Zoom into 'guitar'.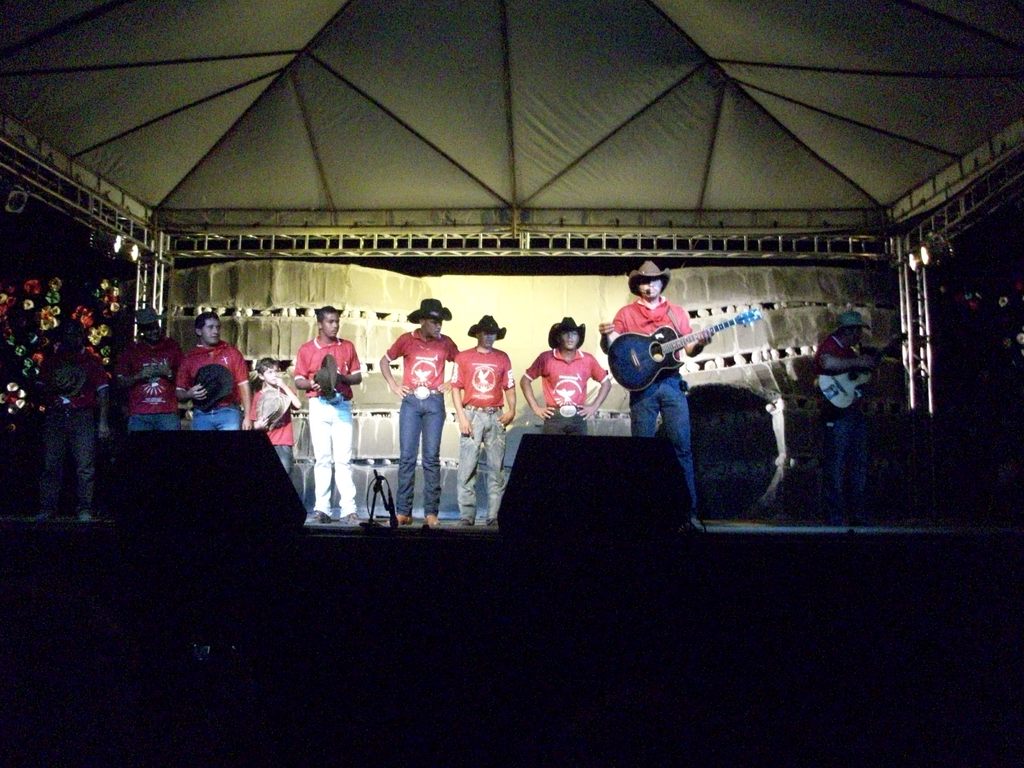
Zoom target: box(812, 321, 915, 417).
